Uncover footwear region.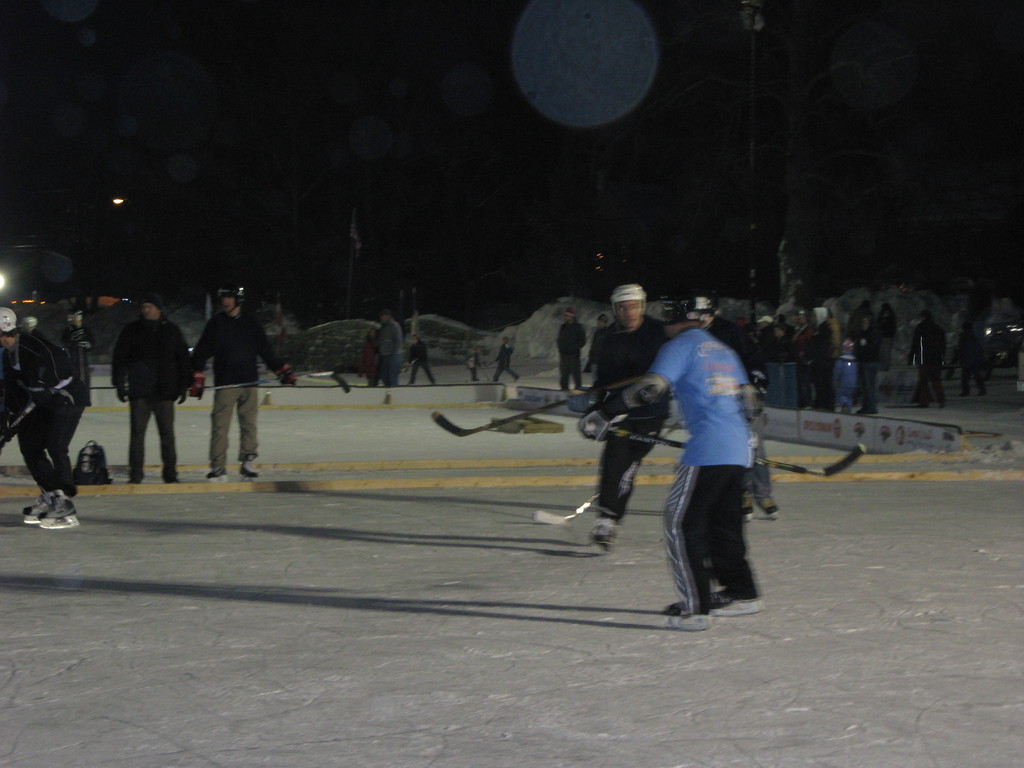
Uncovered: (243,467,260,479).
